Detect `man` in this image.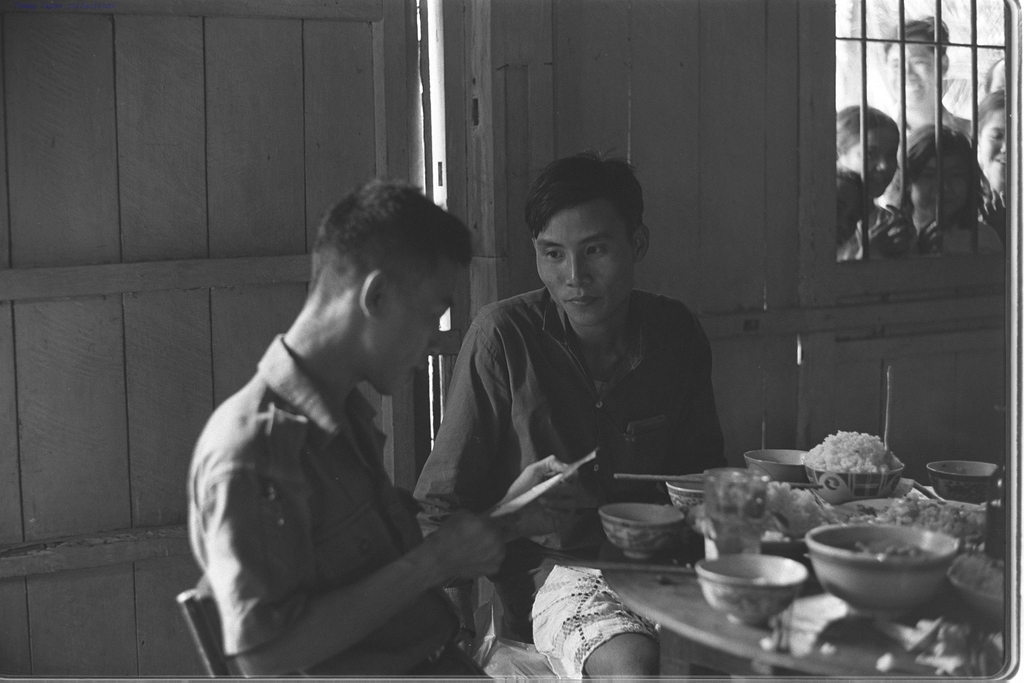
Detection: bbox(191, 165, 541, 682).
